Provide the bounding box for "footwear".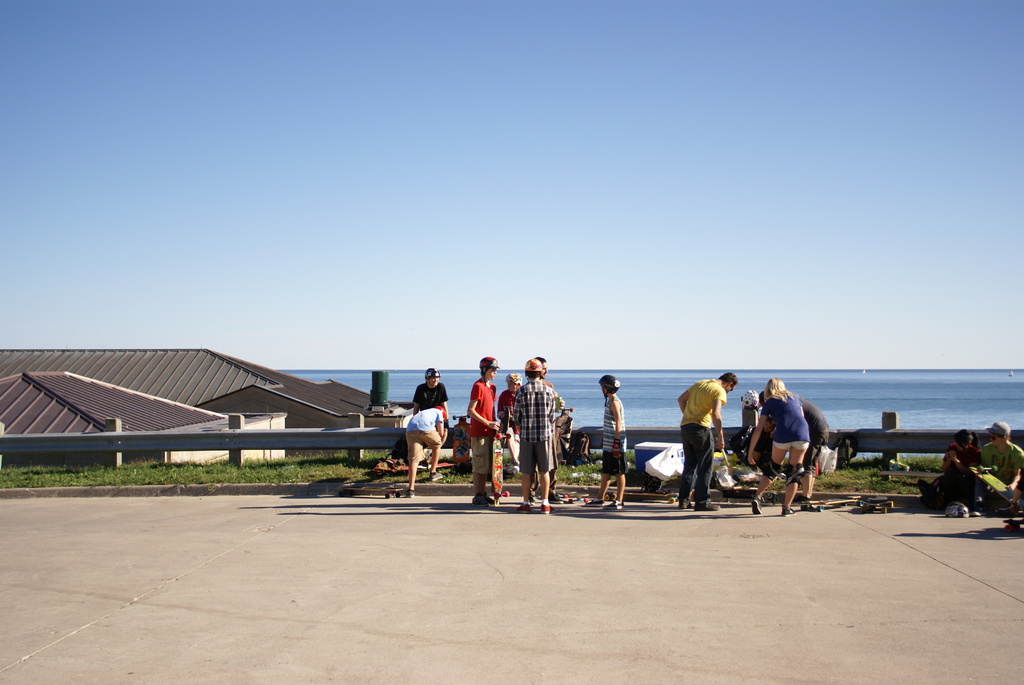
545,496,566,503.
